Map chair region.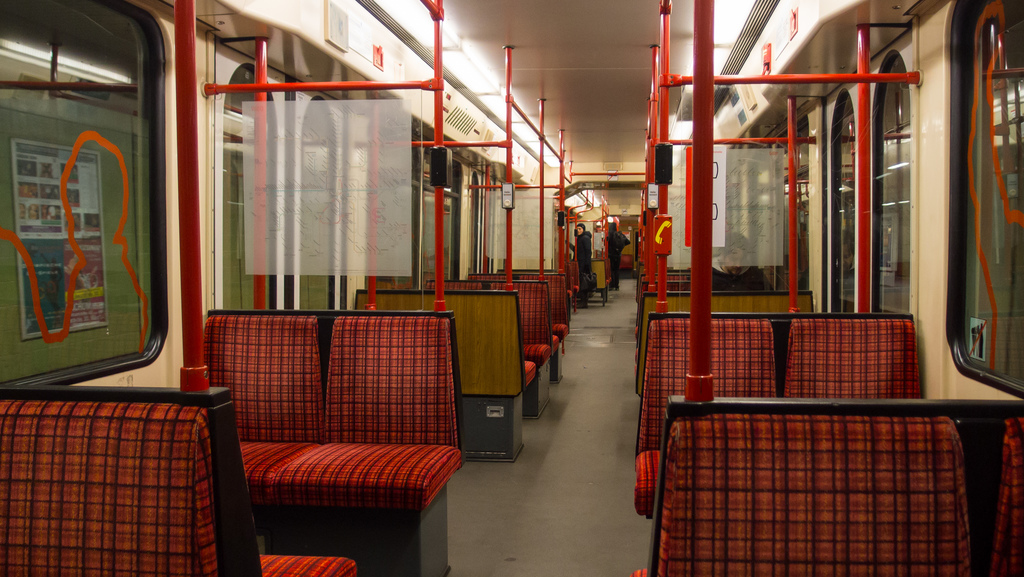
Mapped to bbox(424, 277, 550, 421).
